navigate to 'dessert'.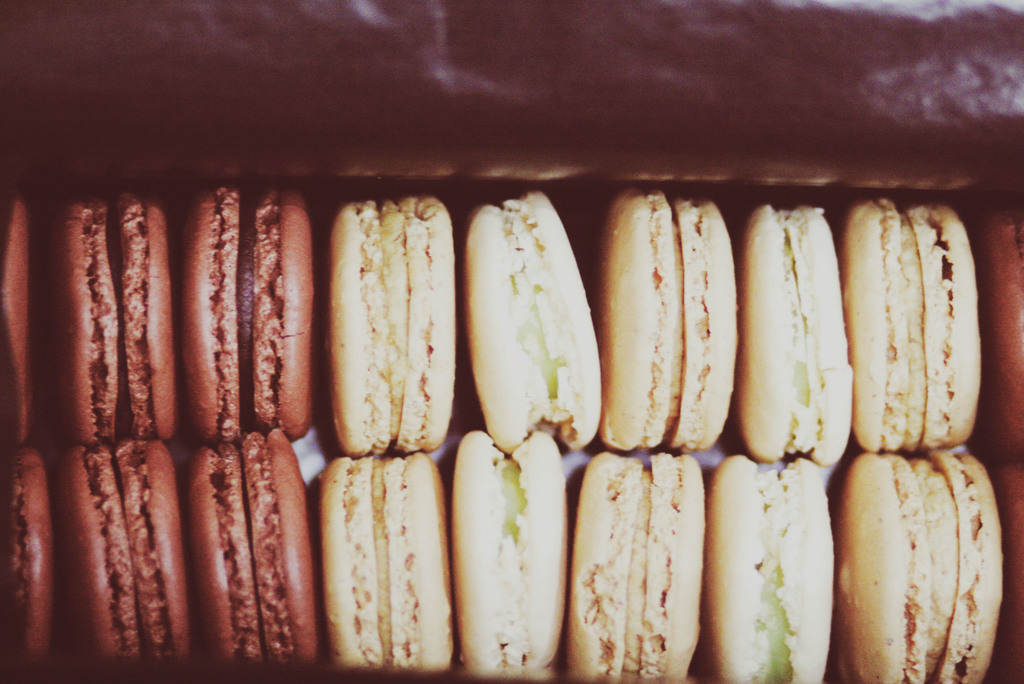
Navigation target: [308, 434, 454, 680].
